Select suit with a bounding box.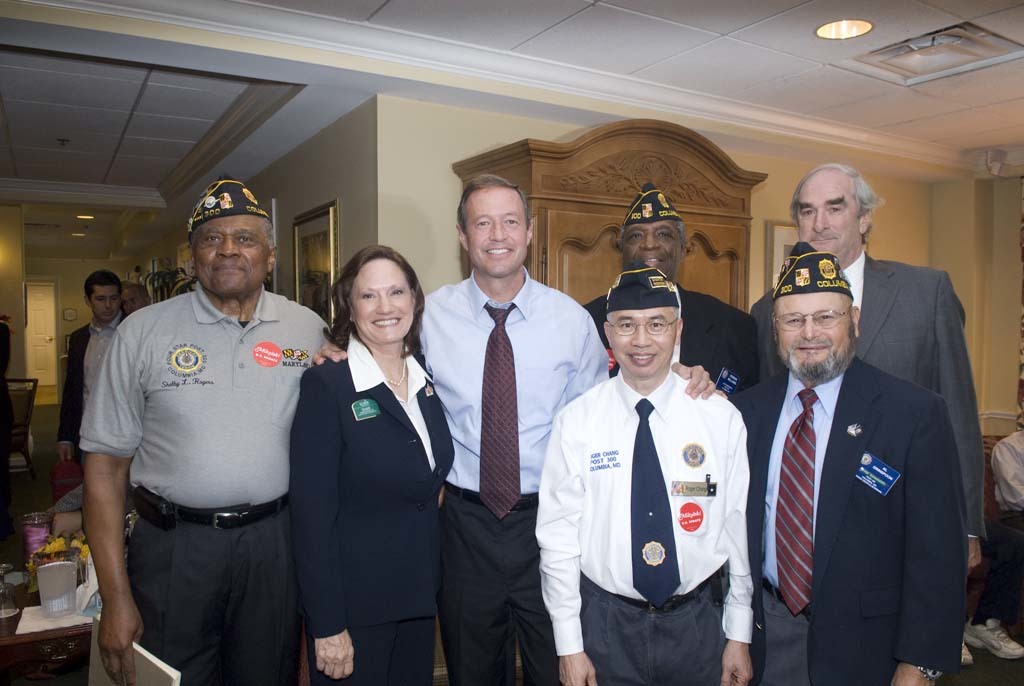
747,247,984,532.
